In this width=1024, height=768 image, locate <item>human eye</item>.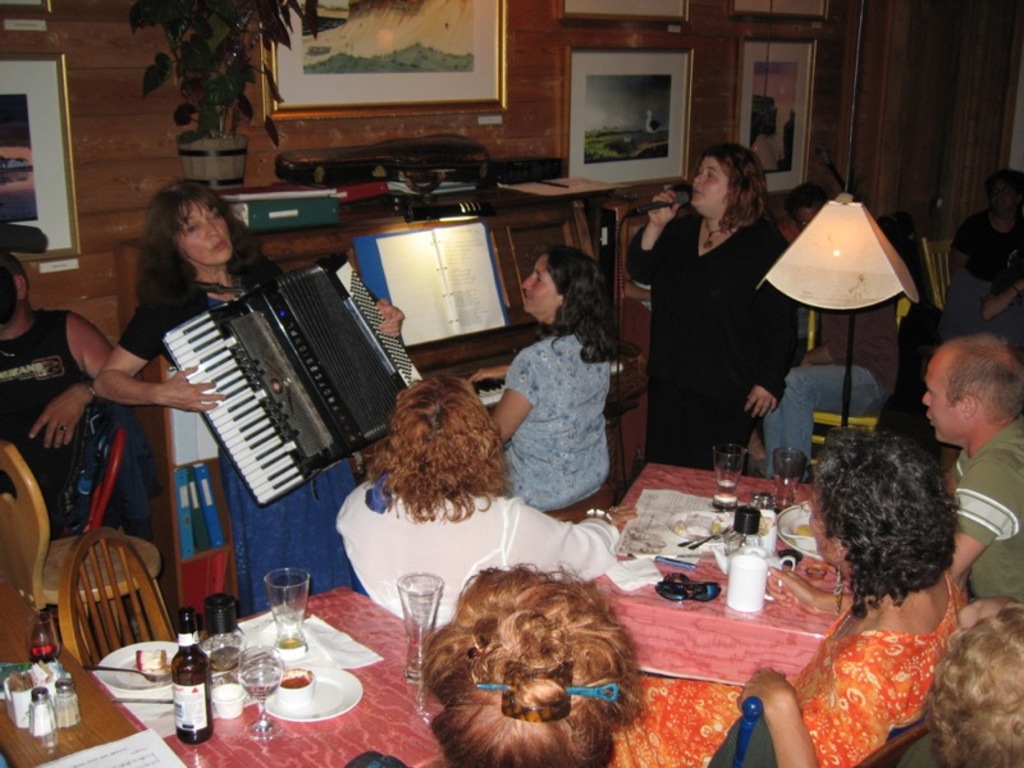
Bounding box: crop(186, 224, 198, 234).
